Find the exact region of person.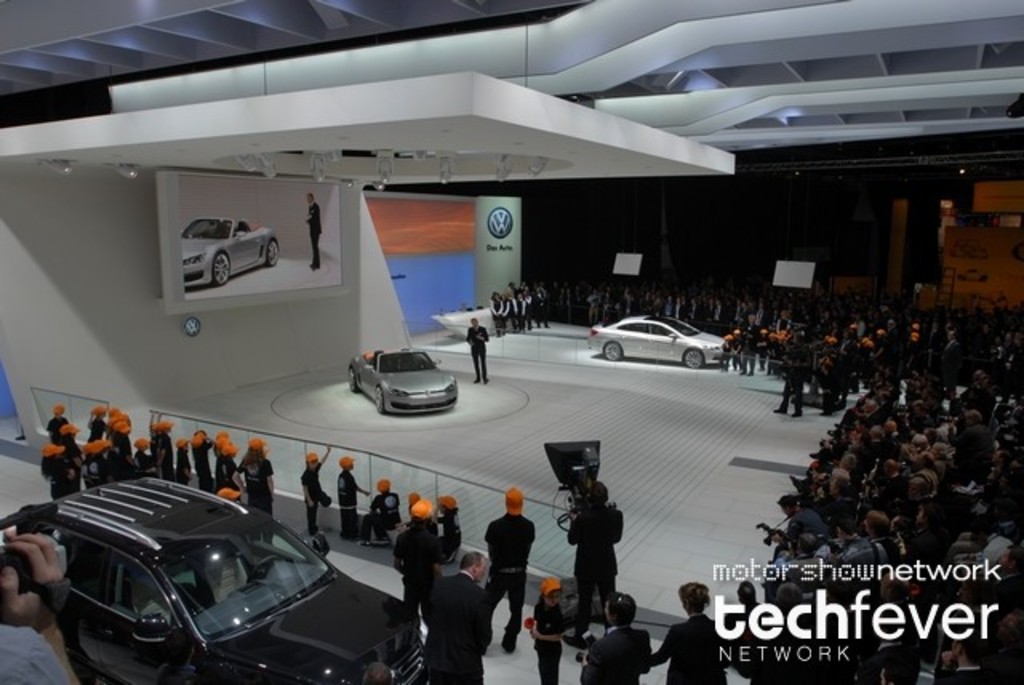
Exact region: pyautogui.locateOnScreen(464, 315, 490, 384).
